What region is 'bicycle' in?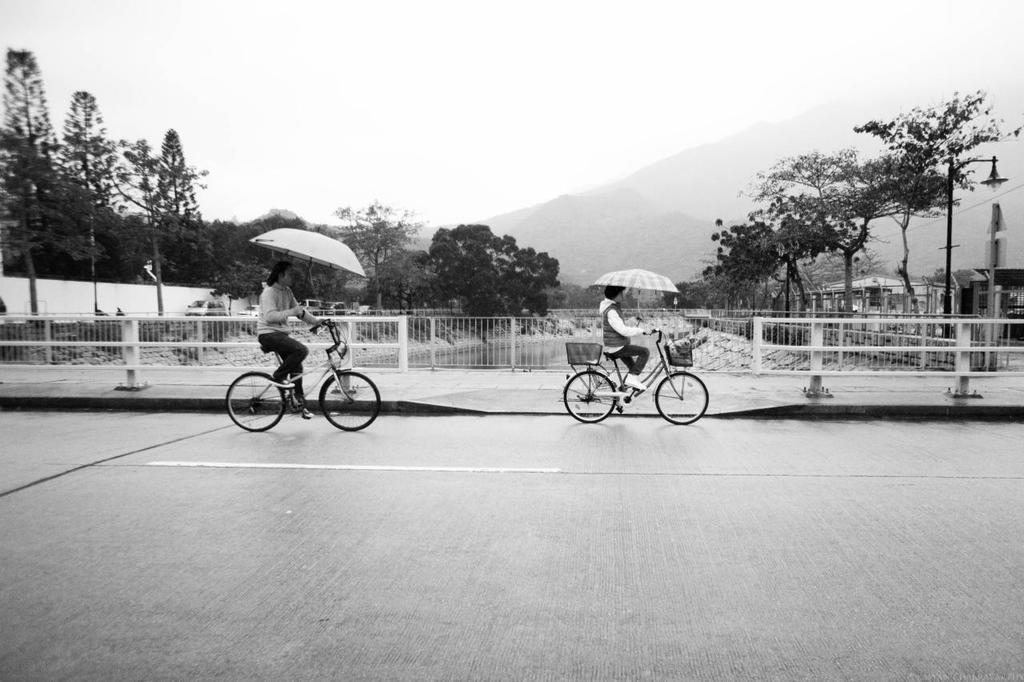
{"left": 222, "top": 325, "right": 382, "bottom": 436}.
